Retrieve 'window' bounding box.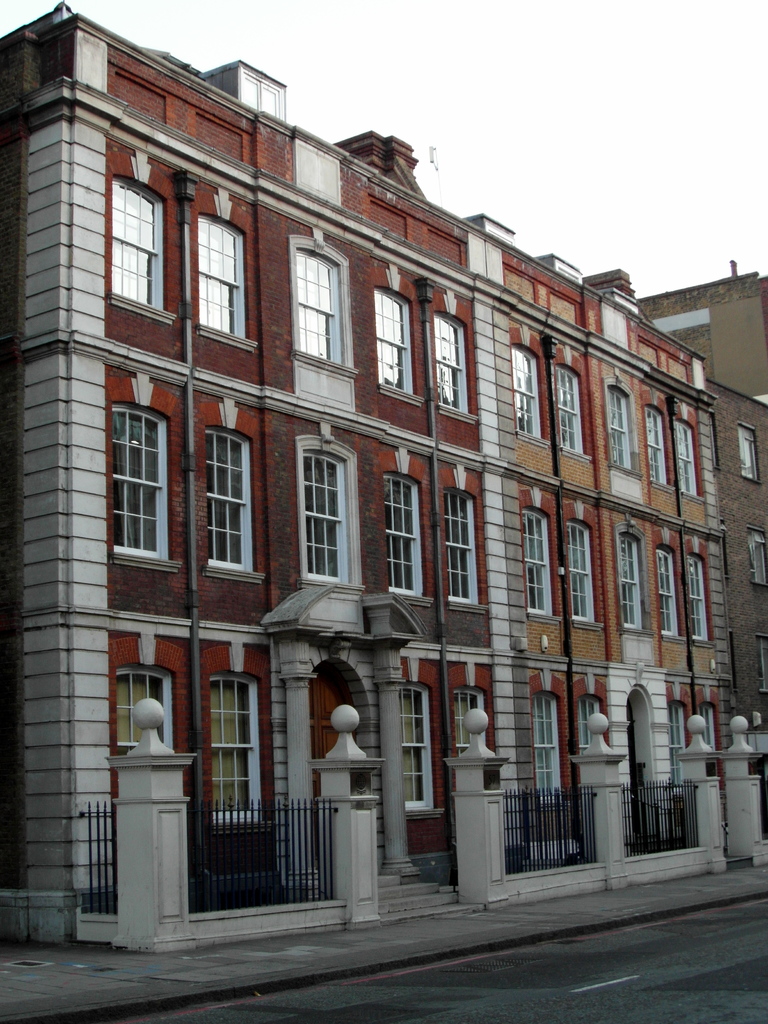
Bounding box: 646 410 663 483.
